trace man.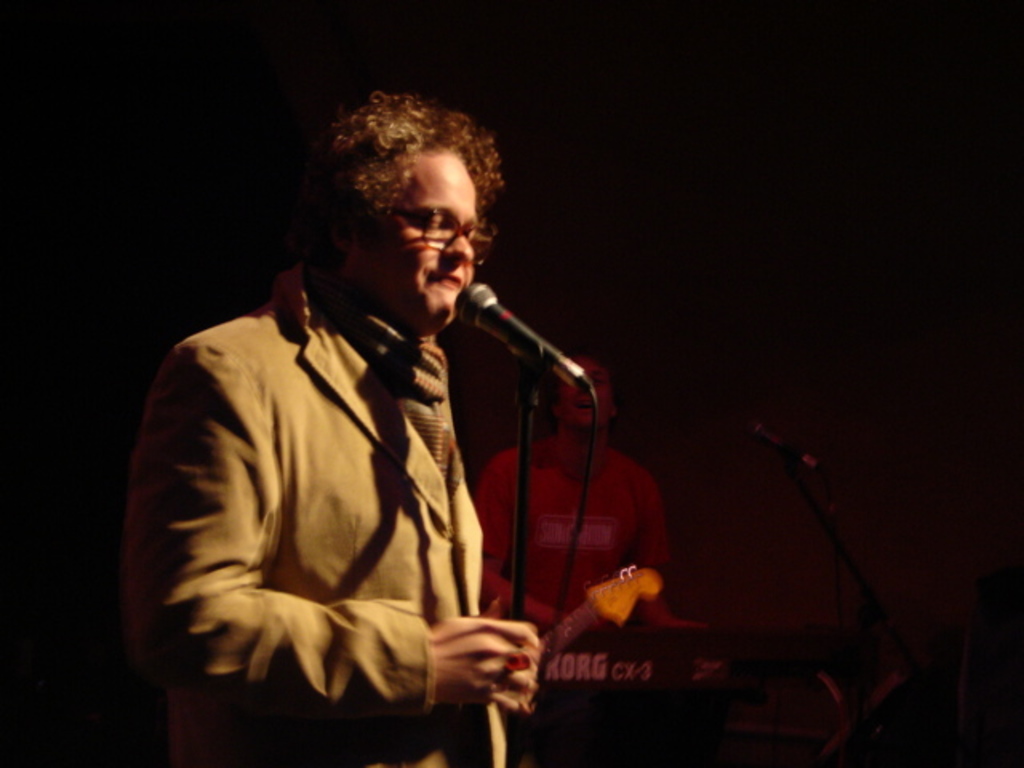
Traced to BBox(130, 93, 587, 739).
